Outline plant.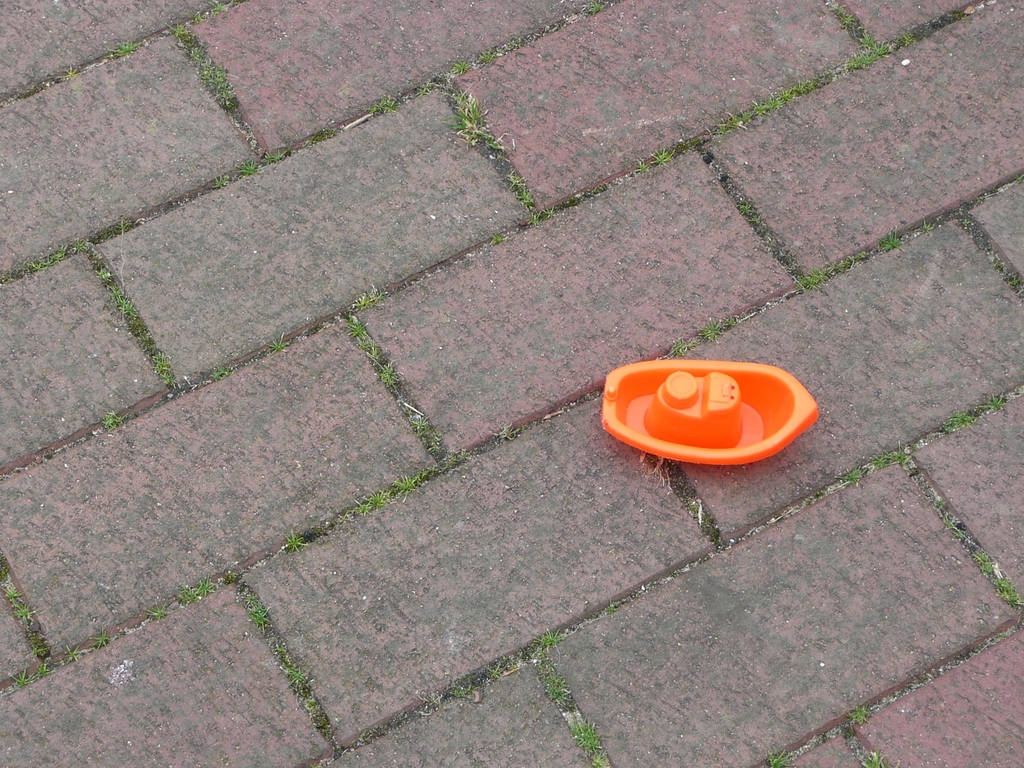
Outline: 206:170:249:192.
